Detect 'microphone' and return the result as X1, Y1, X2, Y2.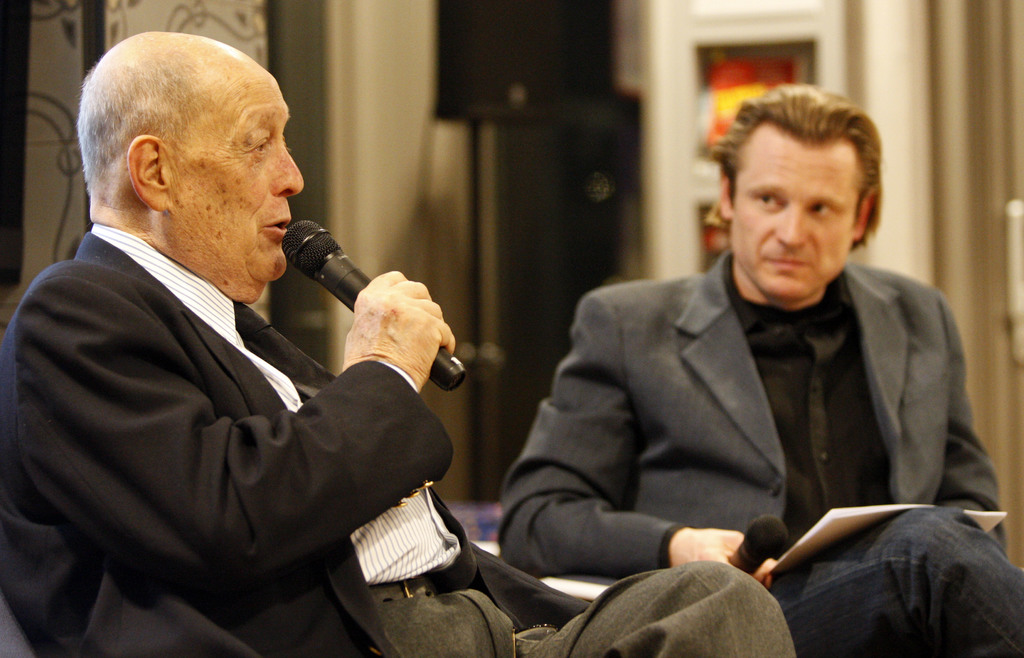
721, 513, 790, 578.
